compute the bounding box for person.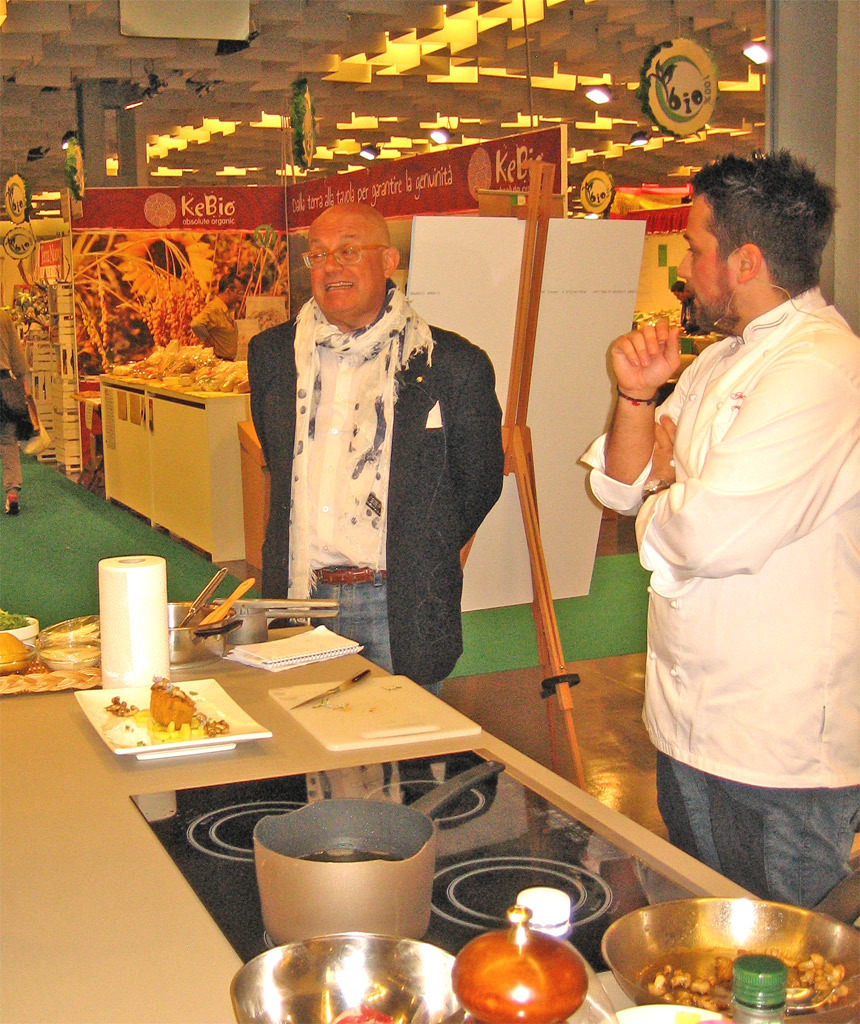
(x1=578, y1=150, x2=859, y2=916).
